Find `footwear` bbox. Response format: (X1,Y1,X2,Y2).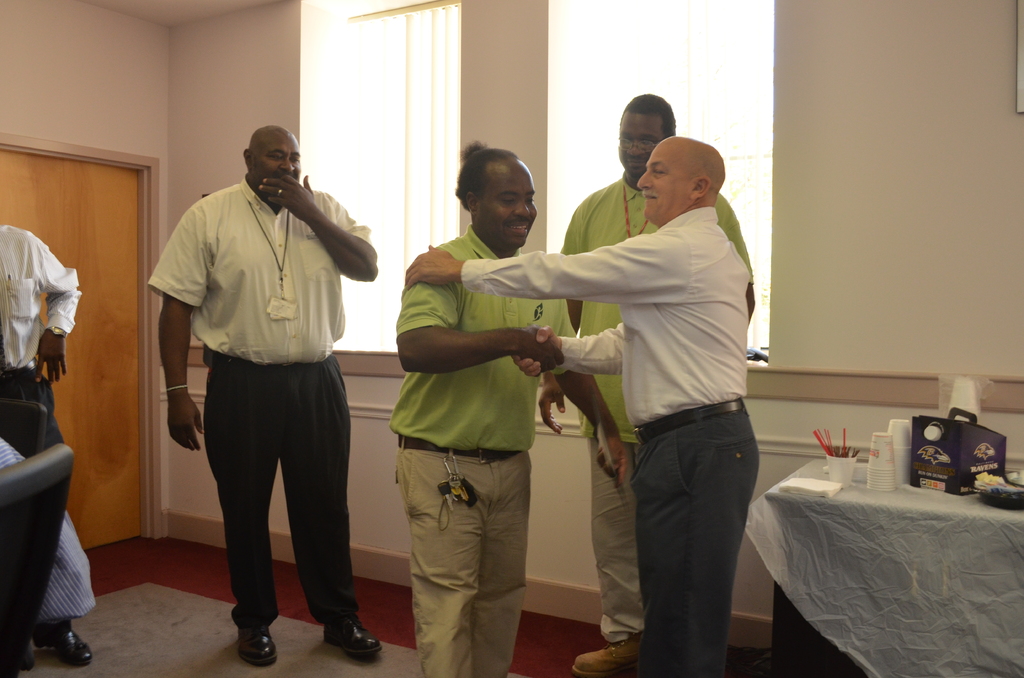
(235,627,279,667).
